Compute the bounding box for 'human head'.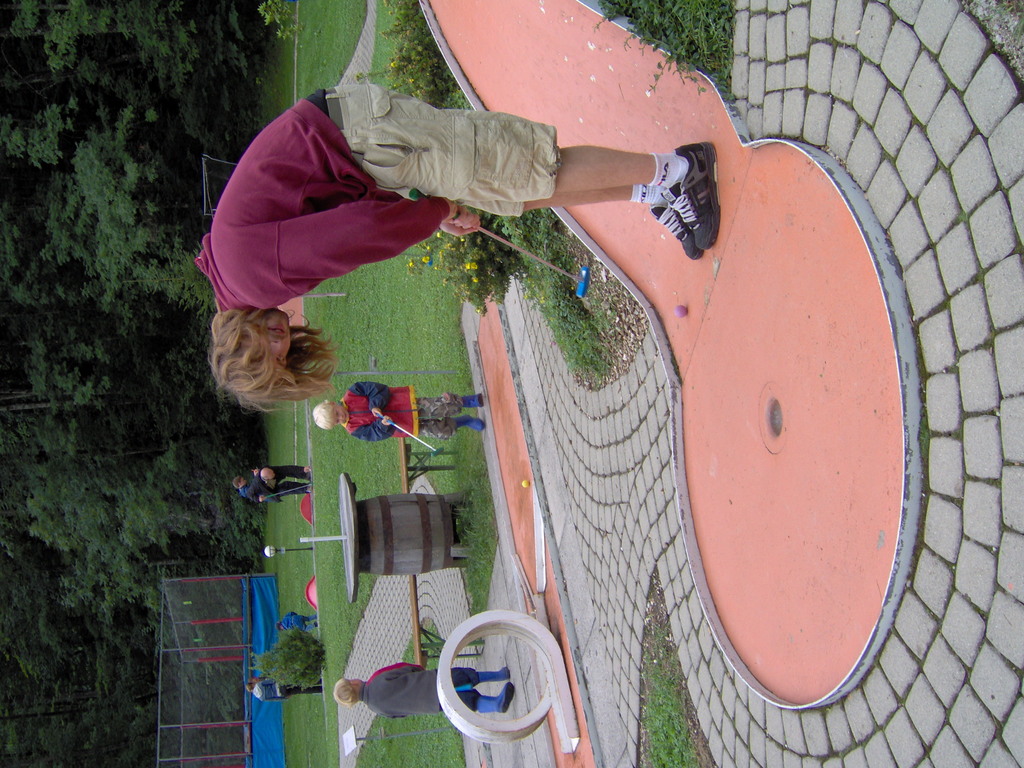
box(337, 680, 366, 706).
